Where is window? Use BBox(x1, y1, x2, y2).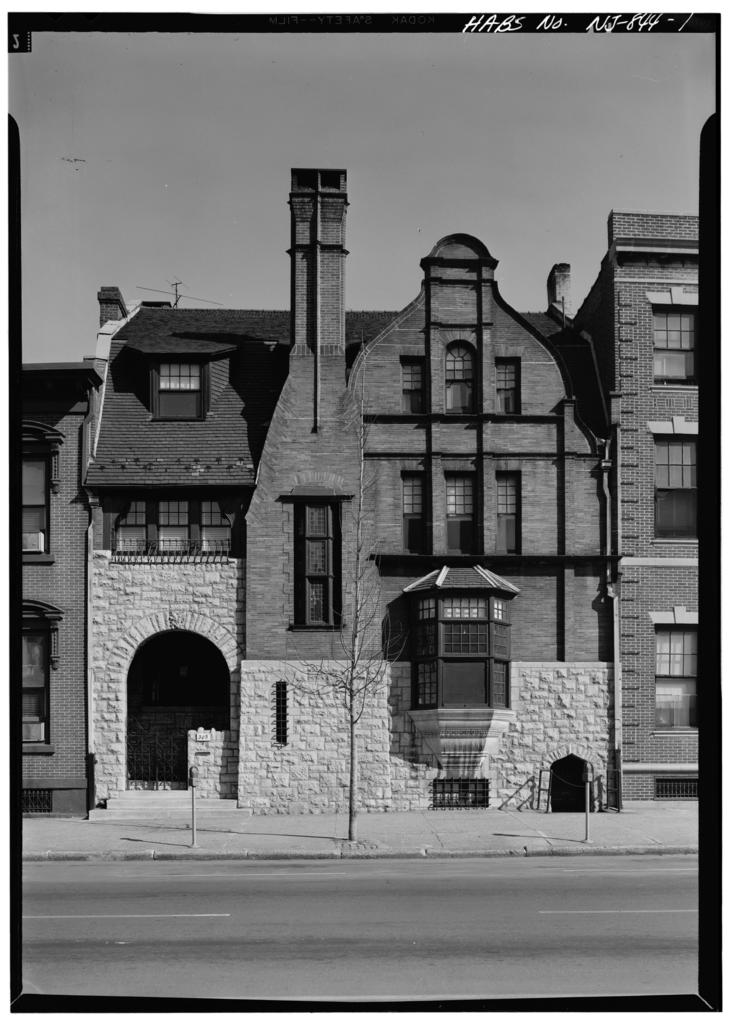
BBox(407, 473, 433, 567).
